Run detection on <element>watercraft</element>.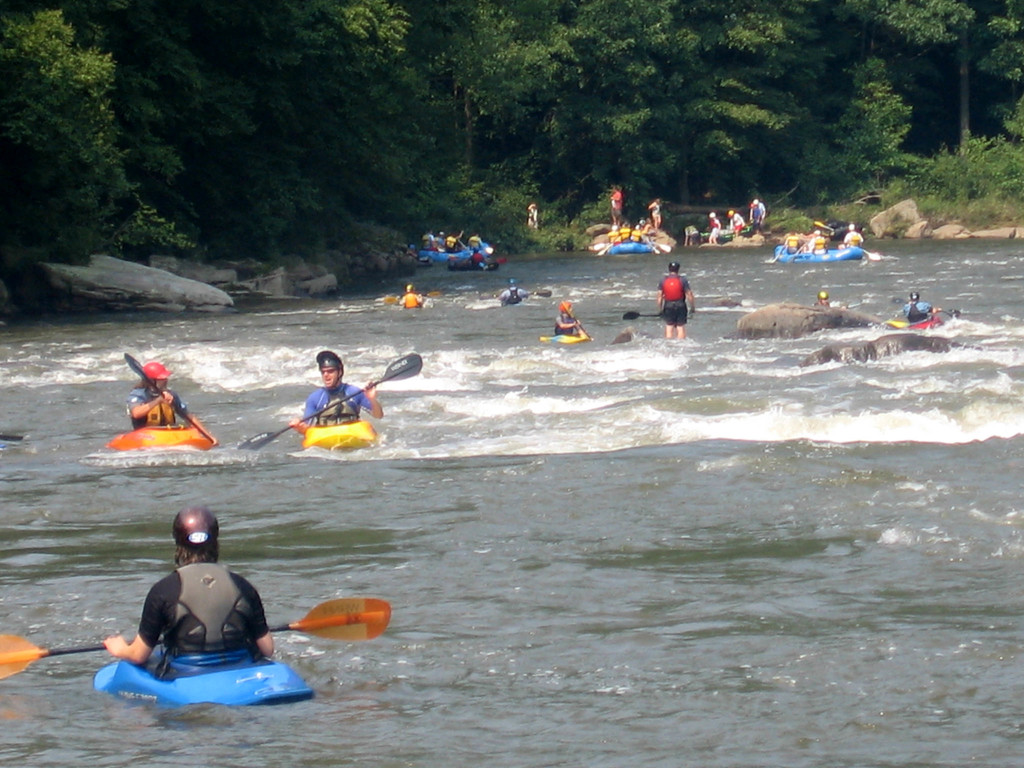
Result: box=[780, 244, 867, 260].
